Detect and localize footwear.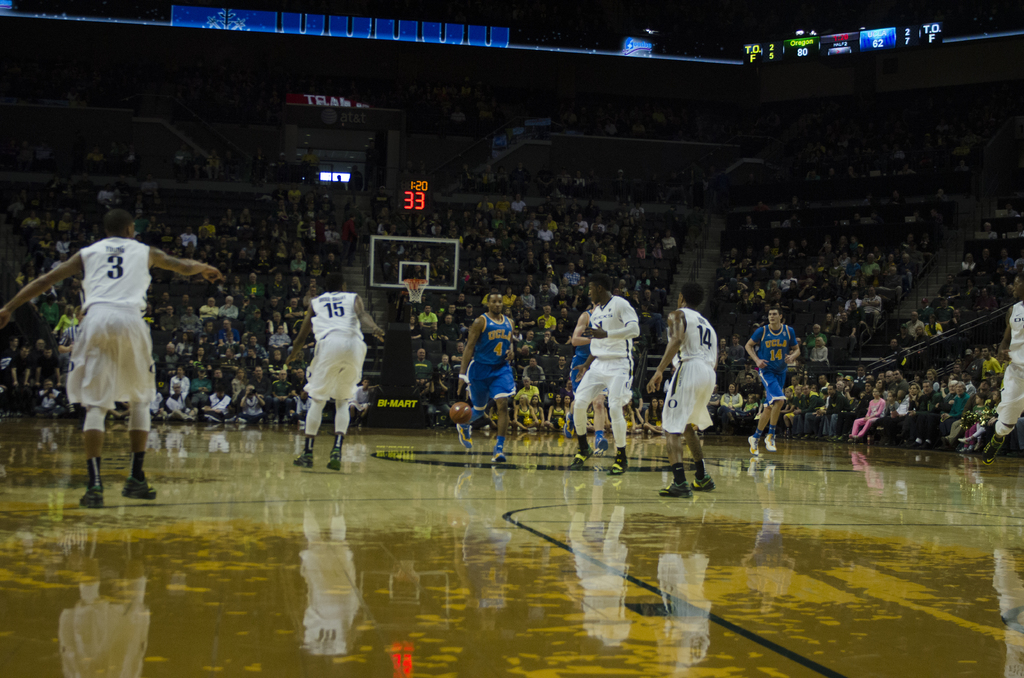
Localized at x1=748 y1=437 x2=764 y2=456.
